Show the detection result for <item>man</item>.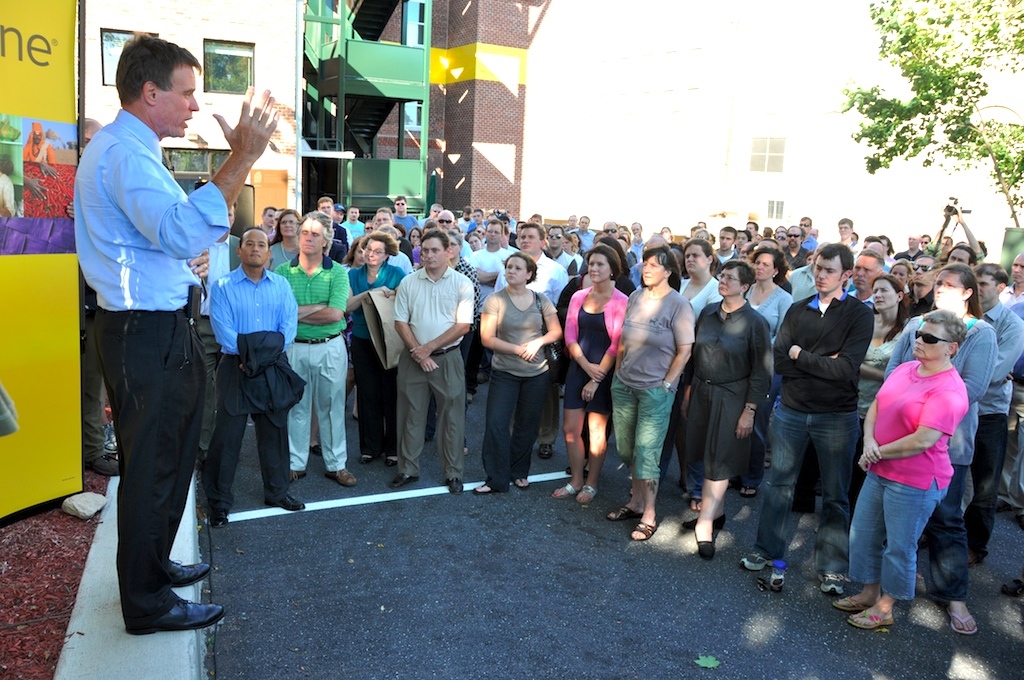
(379, 222, 473, 496).
